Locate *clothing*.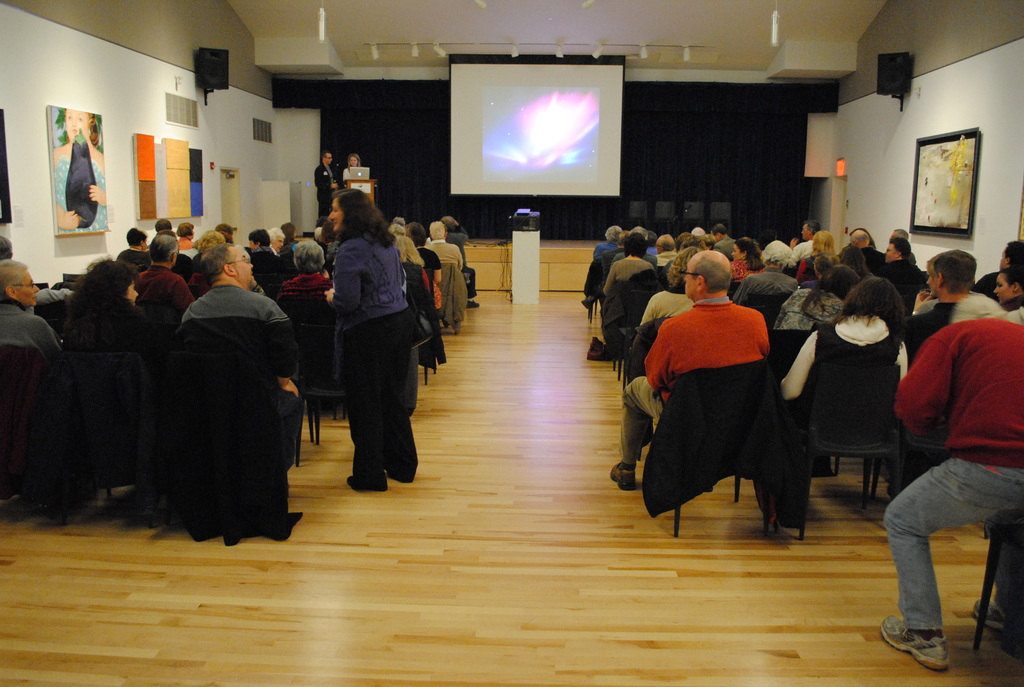
Bounding box: Rect(173, 235, 197, 258).
